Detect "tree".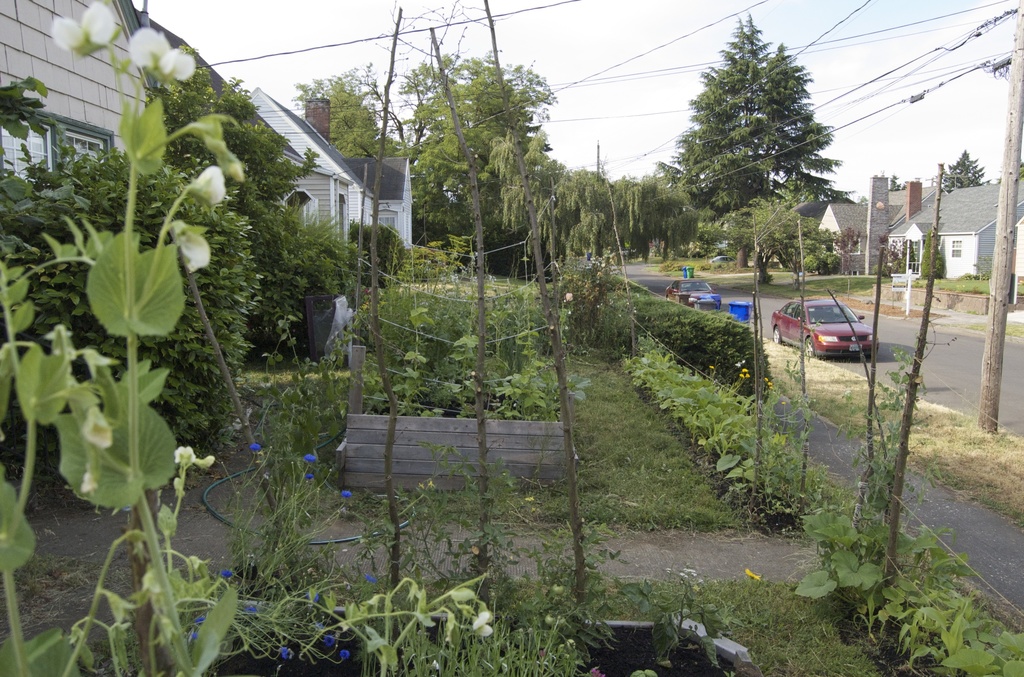
Detected at 289,70,428,232.
